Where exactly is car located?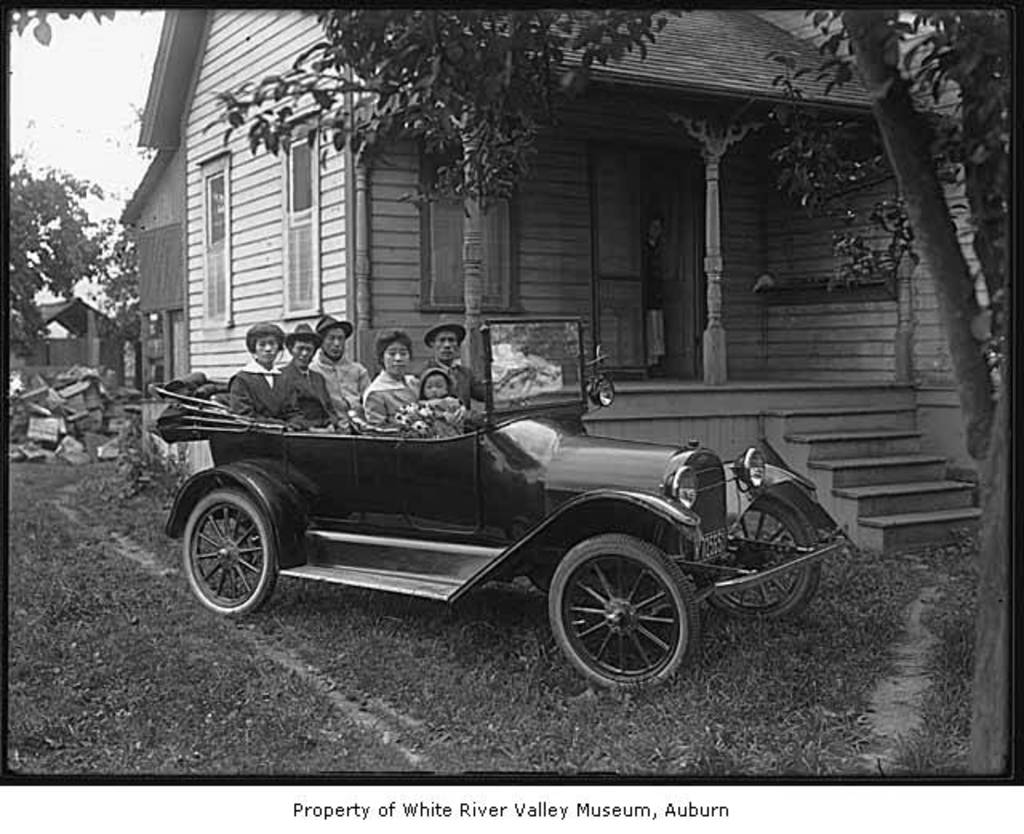
Its bounding box is l=147, t=317, r=846, b=690.
